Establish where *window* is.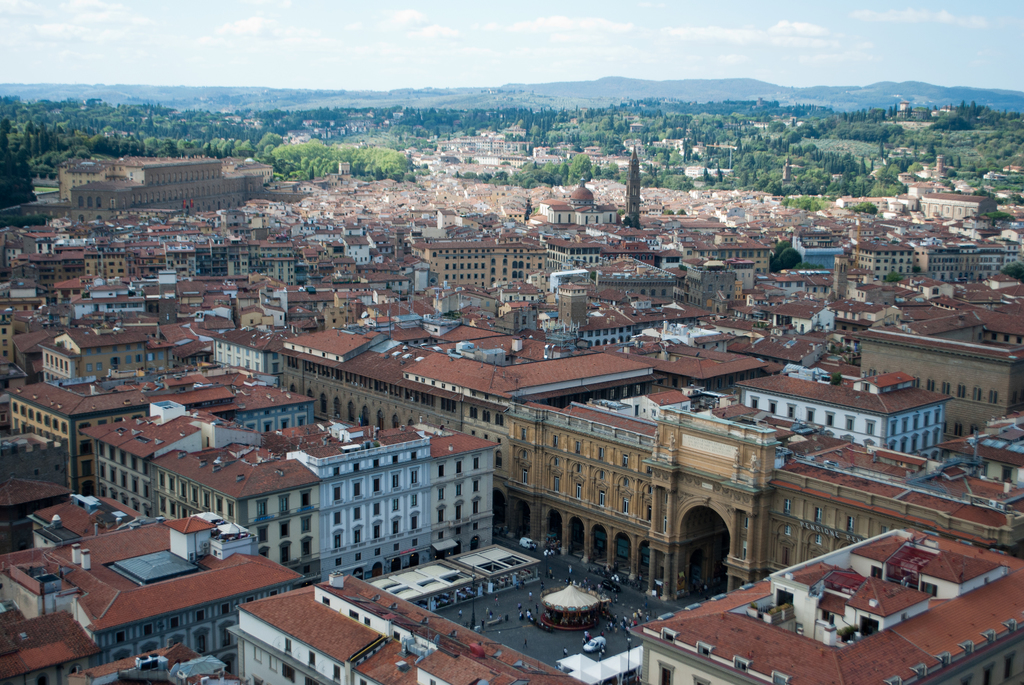
Established at (x1=943, y1=385, x2=946, y2=391).
